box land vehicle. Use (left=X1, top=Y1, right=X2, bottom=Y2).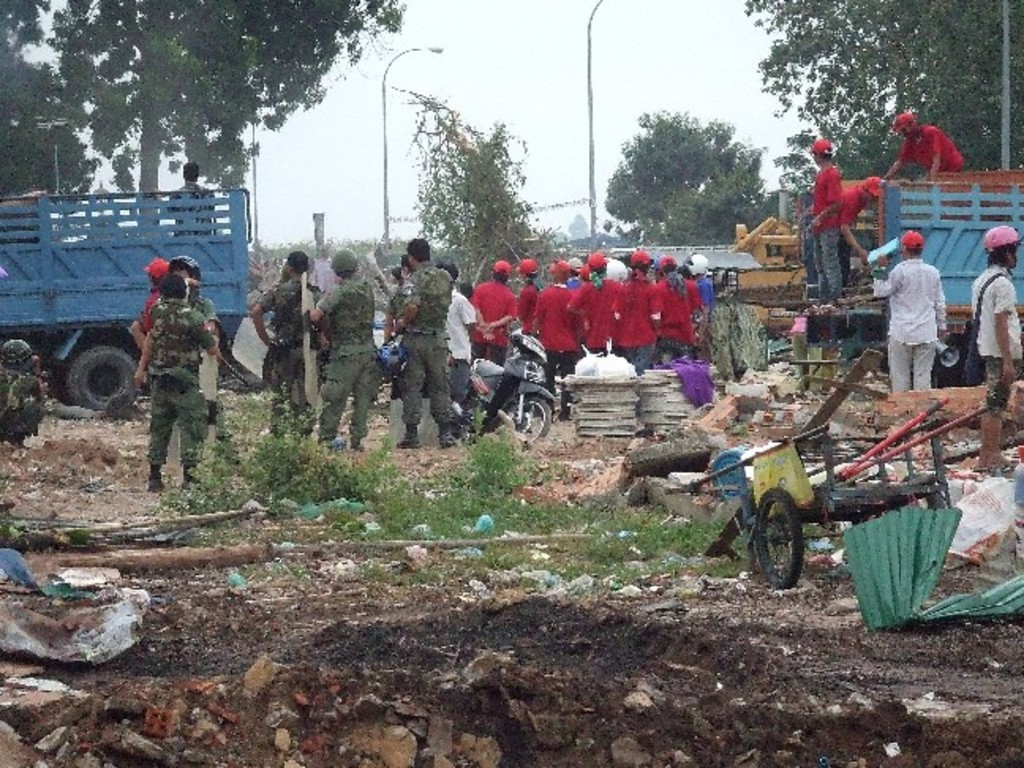
(left=447, top=322, right=553, bottom=442).
